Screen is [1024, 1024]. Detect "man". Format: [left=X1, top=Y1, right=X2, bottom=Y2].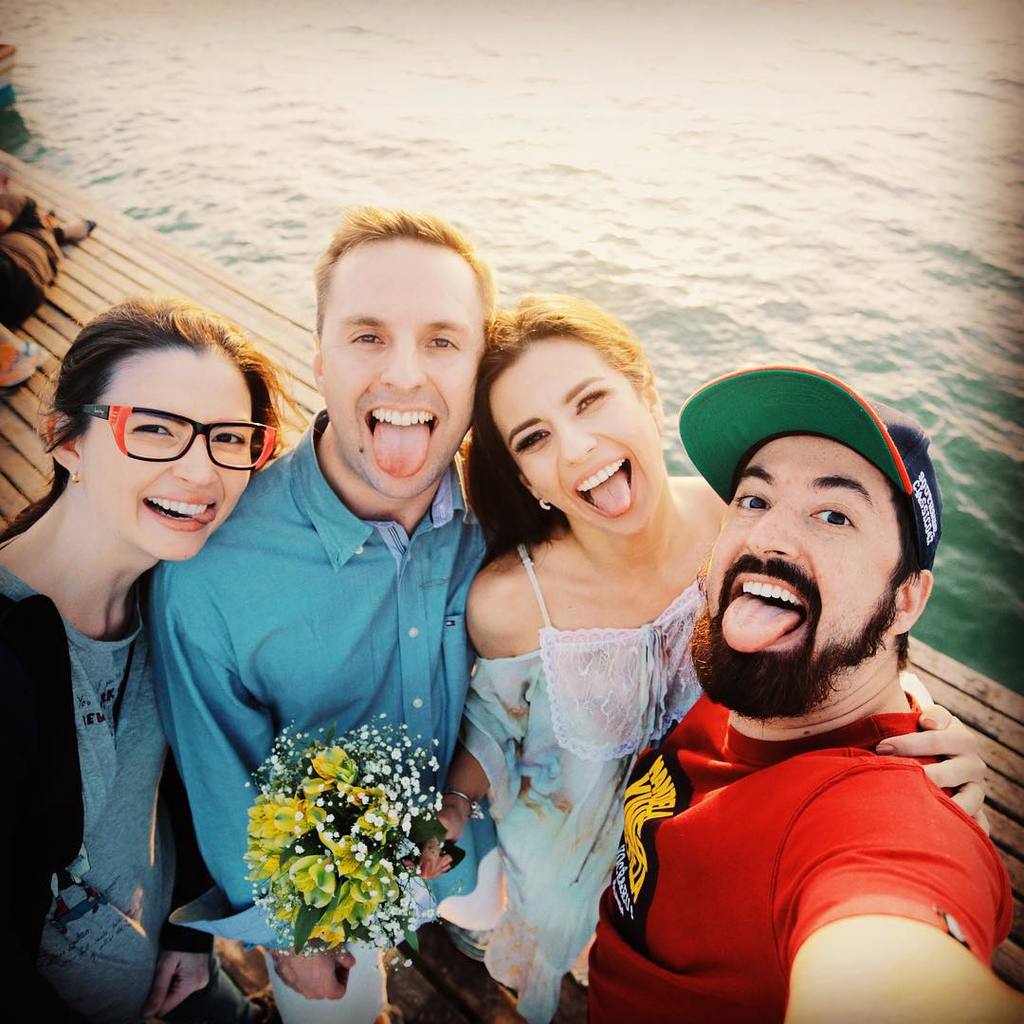
[left=154, top=205, right=509, bottom=1023].
